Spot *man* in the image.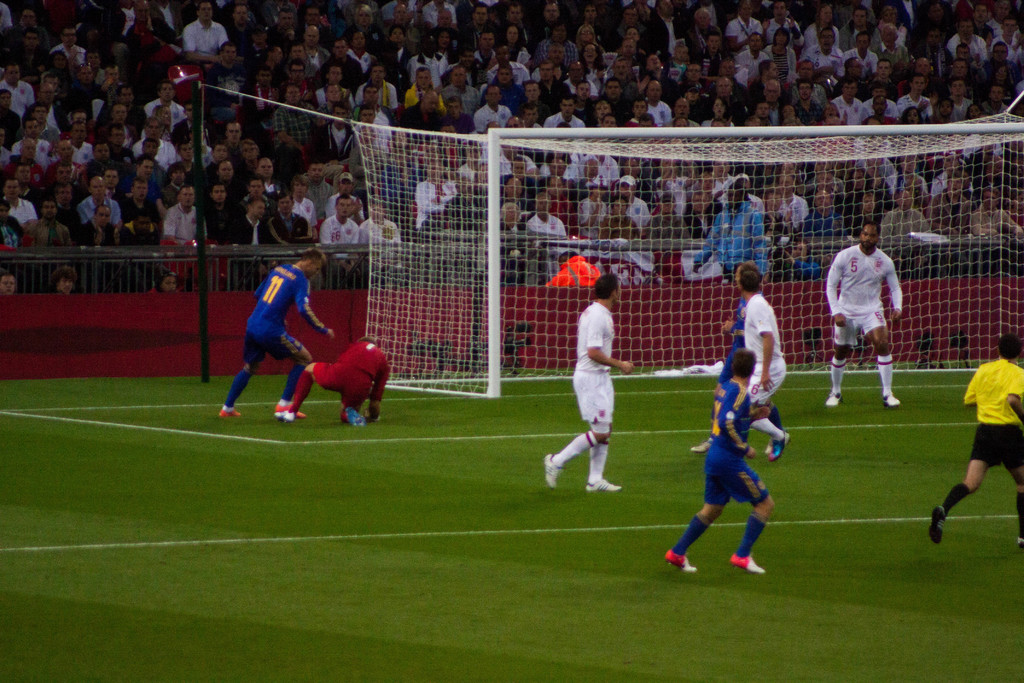
*man* found at bbox=(280, 336, 392, 427).
